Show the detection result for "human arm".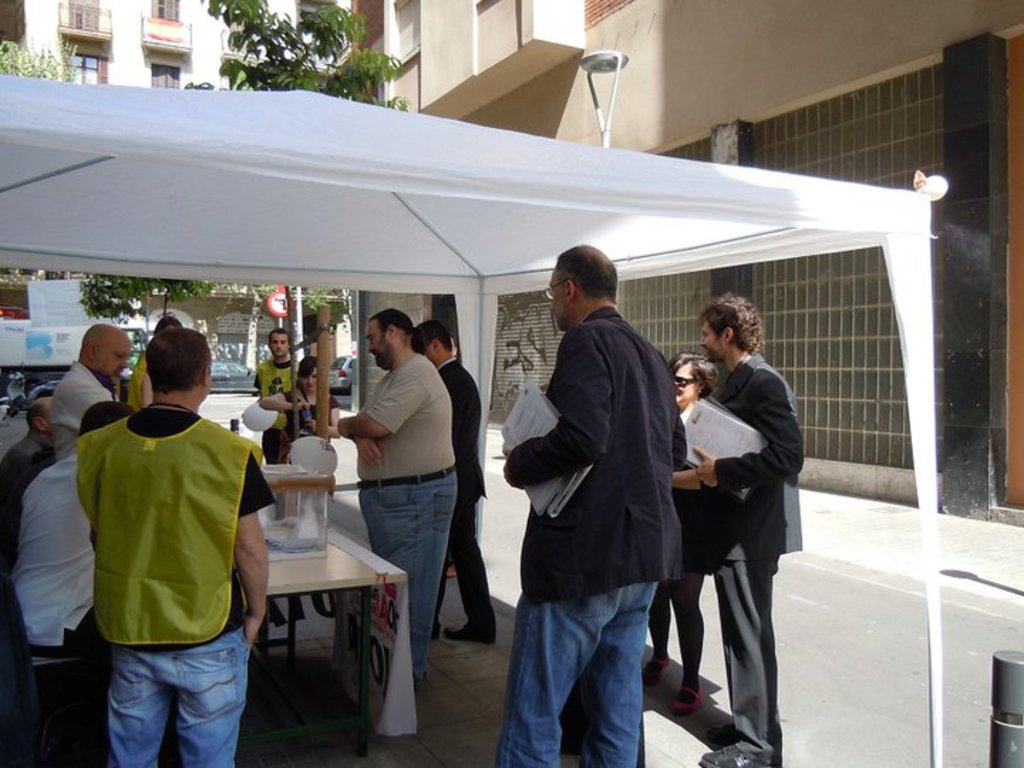
detection(259, 388, 310, 412).
